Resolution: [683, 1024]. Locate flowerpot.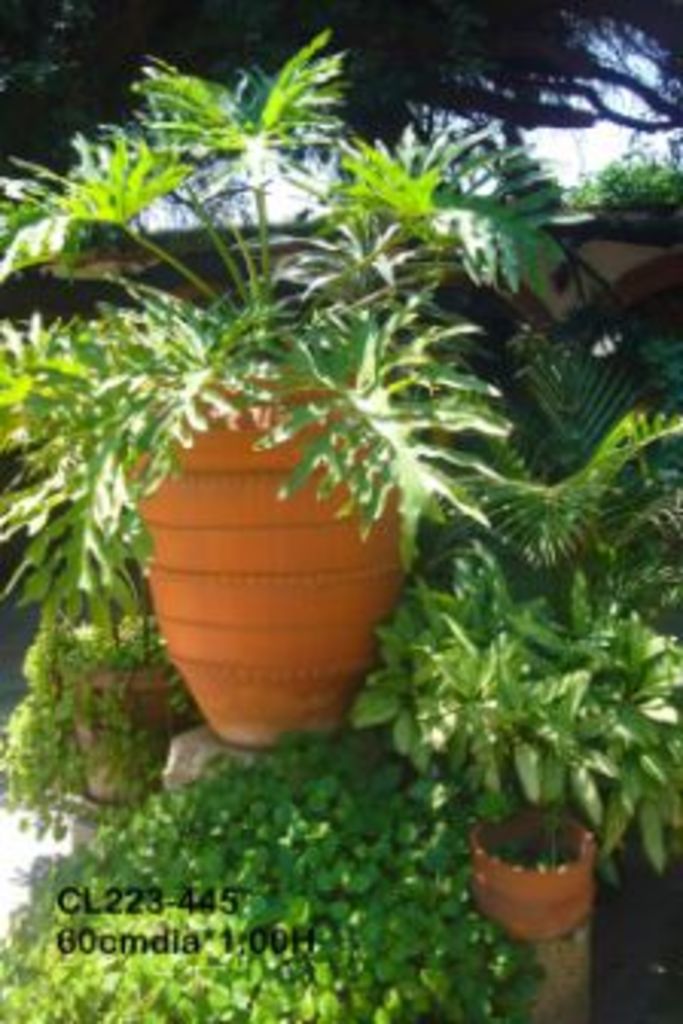
bbox(61, 664, 198, 805).
